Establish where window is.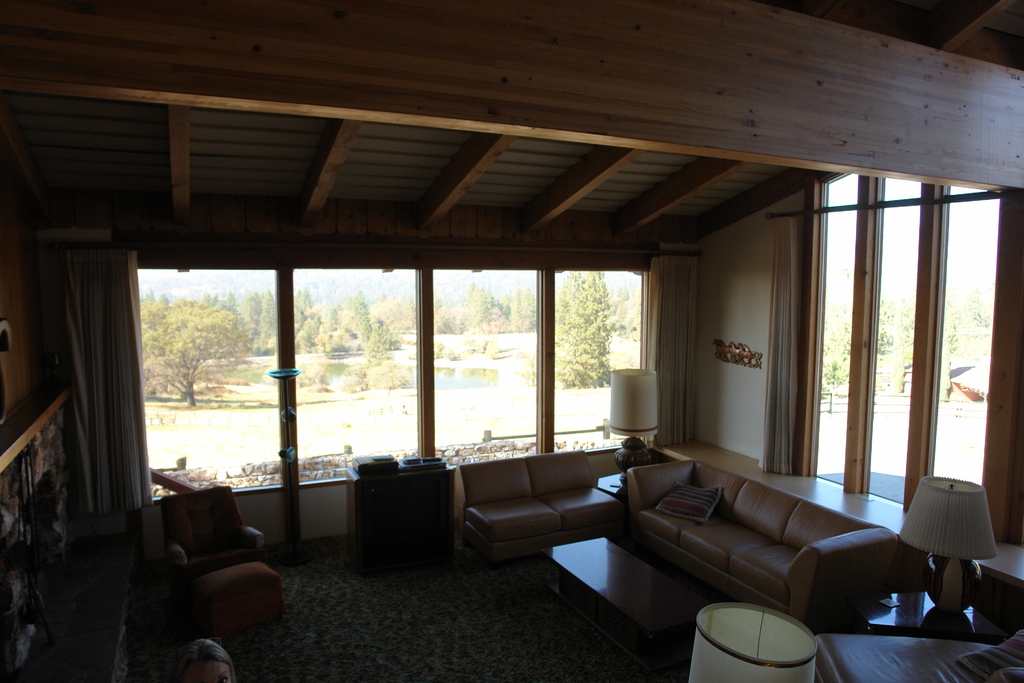
Established at 860:178:918:504.
